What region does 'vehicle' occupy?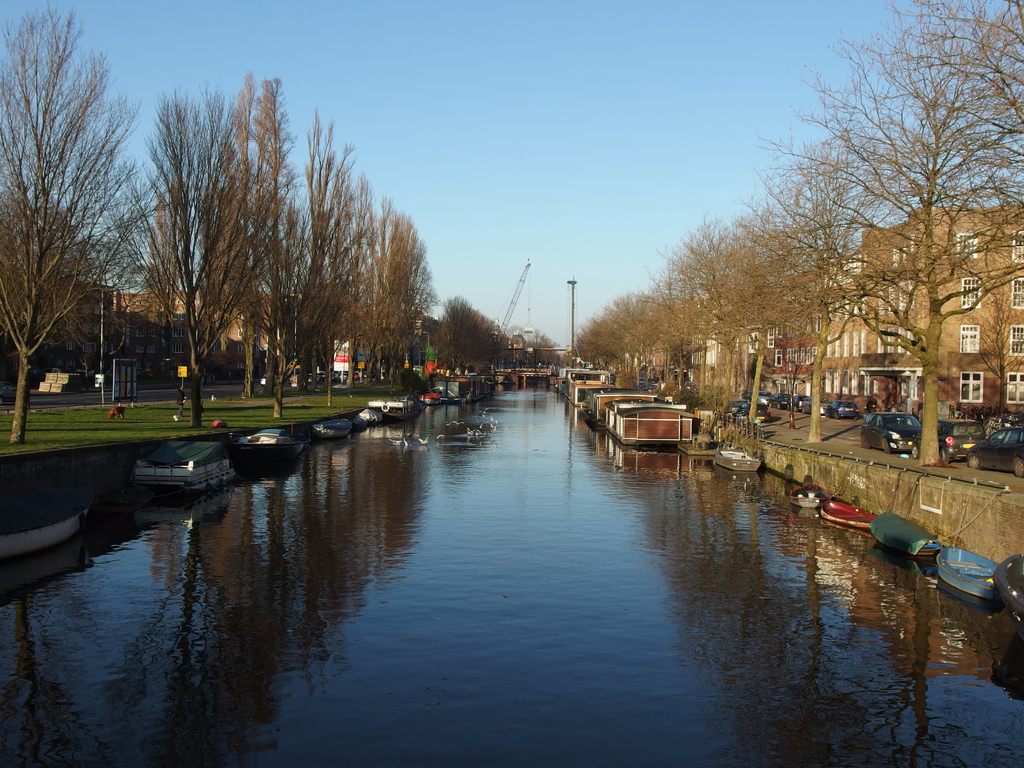
rect(726, 397, 750, 417).
